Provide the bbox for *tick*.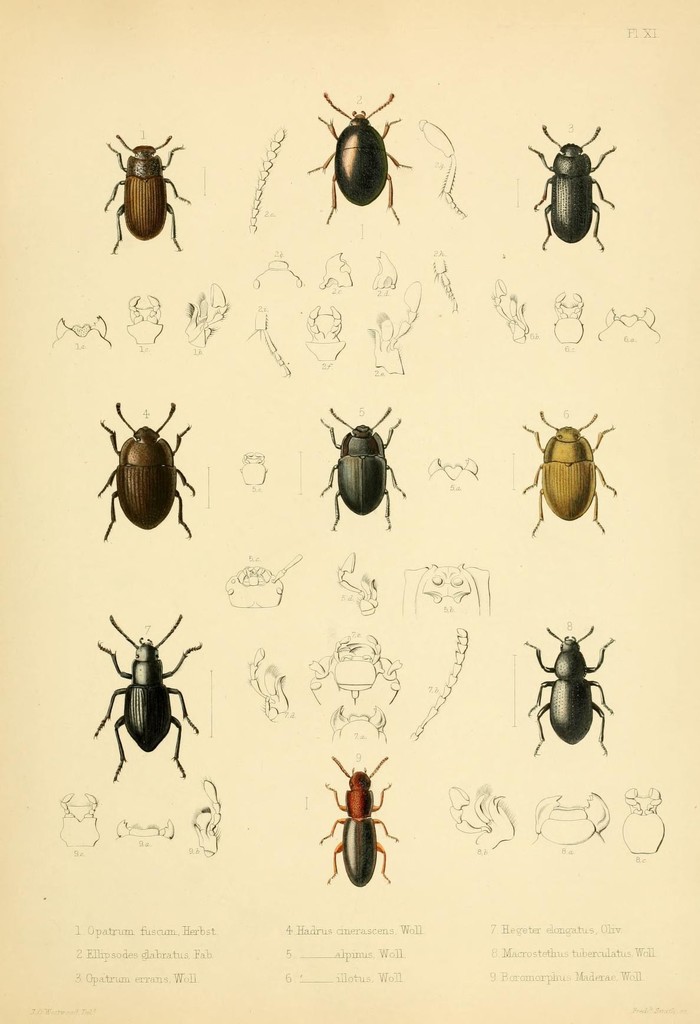
101/130/190/256.
